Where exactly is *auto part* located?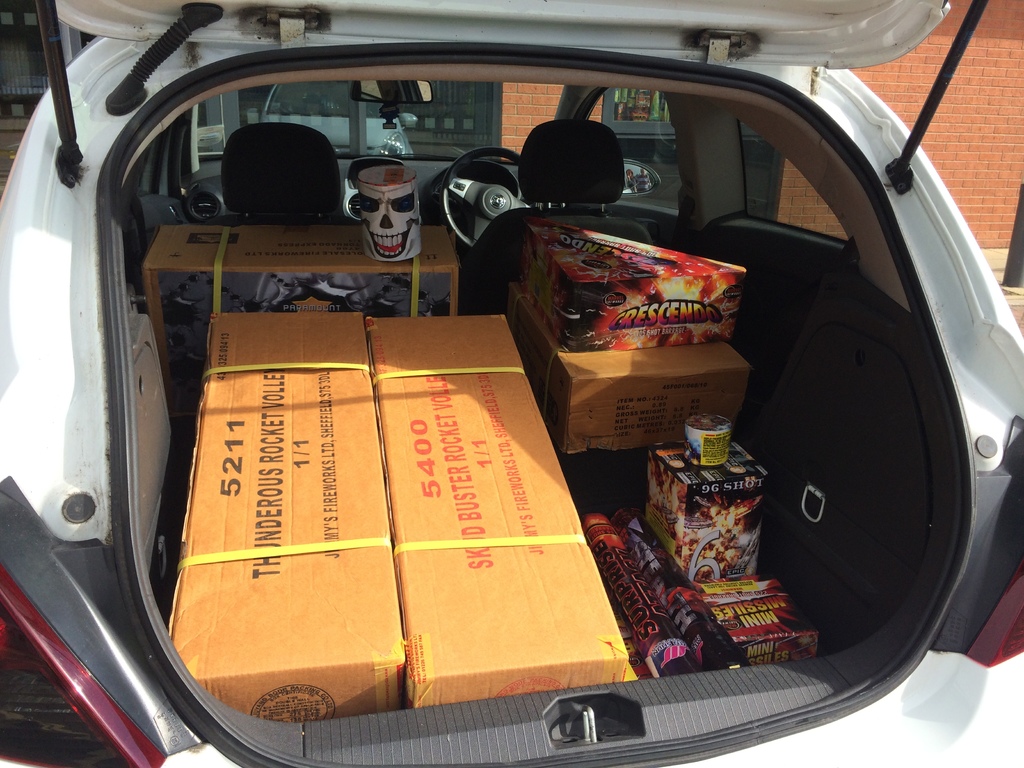
Its bounding box is select_region(0, 559, 161, 767).
